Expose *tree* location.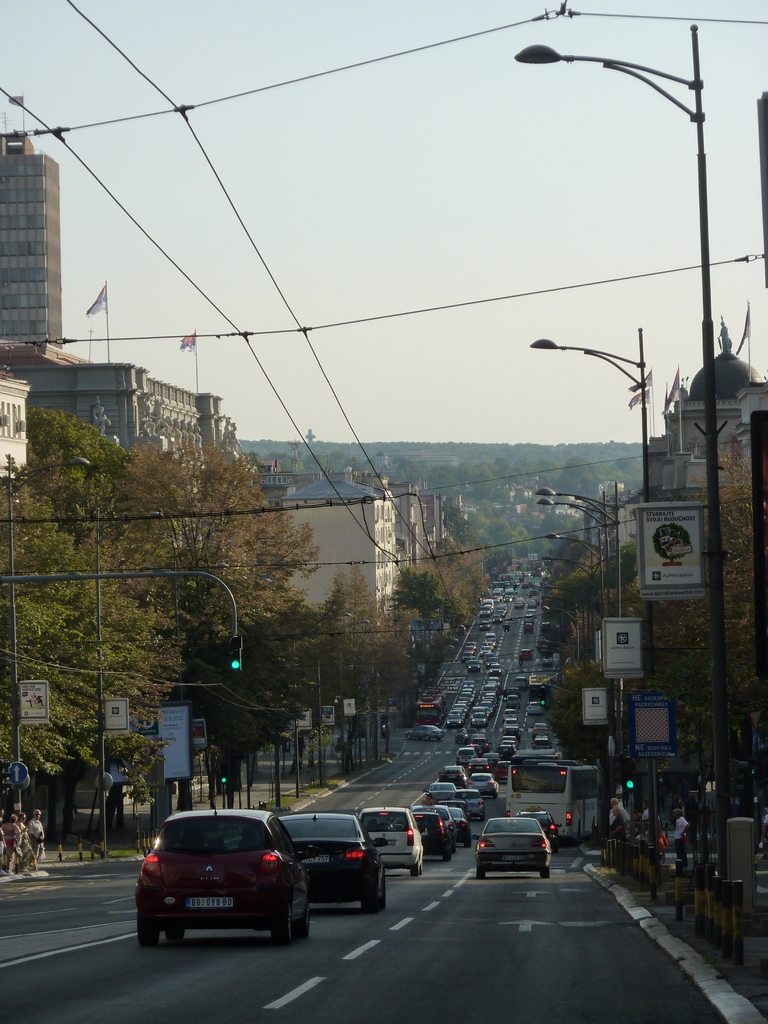
Exposed at x1=20, y1=378, x2=337, y2=814.
